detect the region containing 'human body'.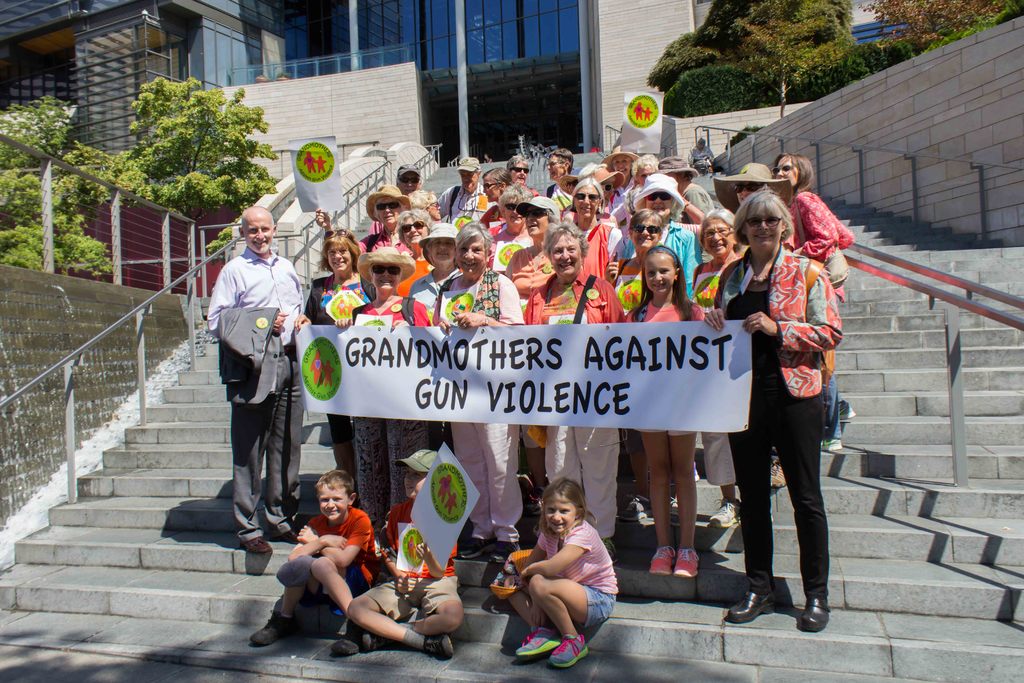
l=570, t=170, r=624, b=275.
